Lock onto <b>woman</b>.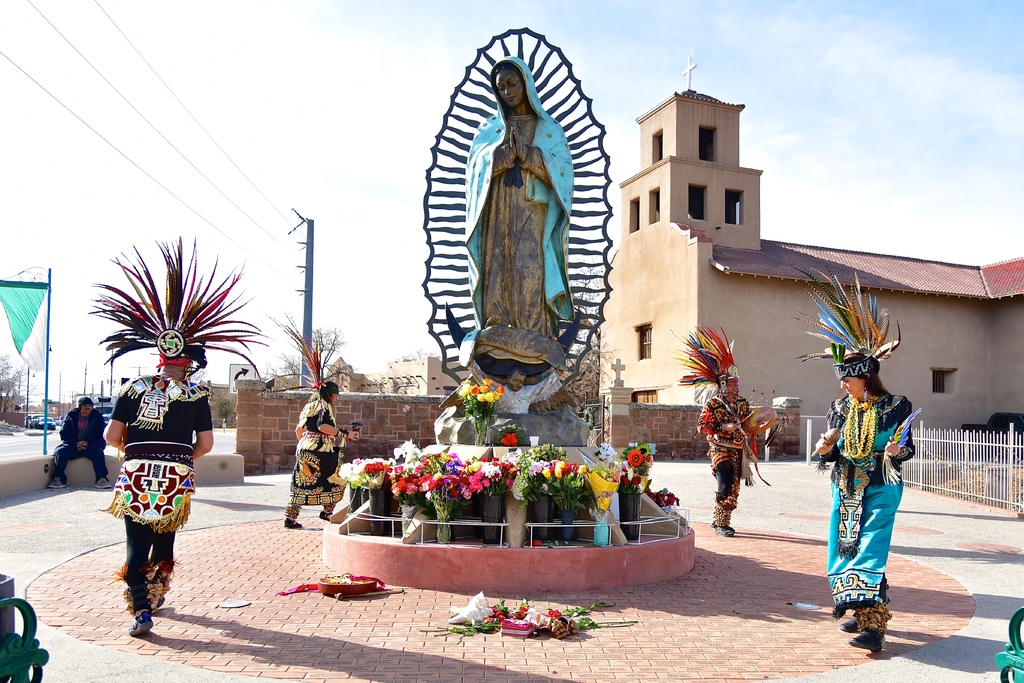
Locked: BBox(283, 379, 361, 529).
